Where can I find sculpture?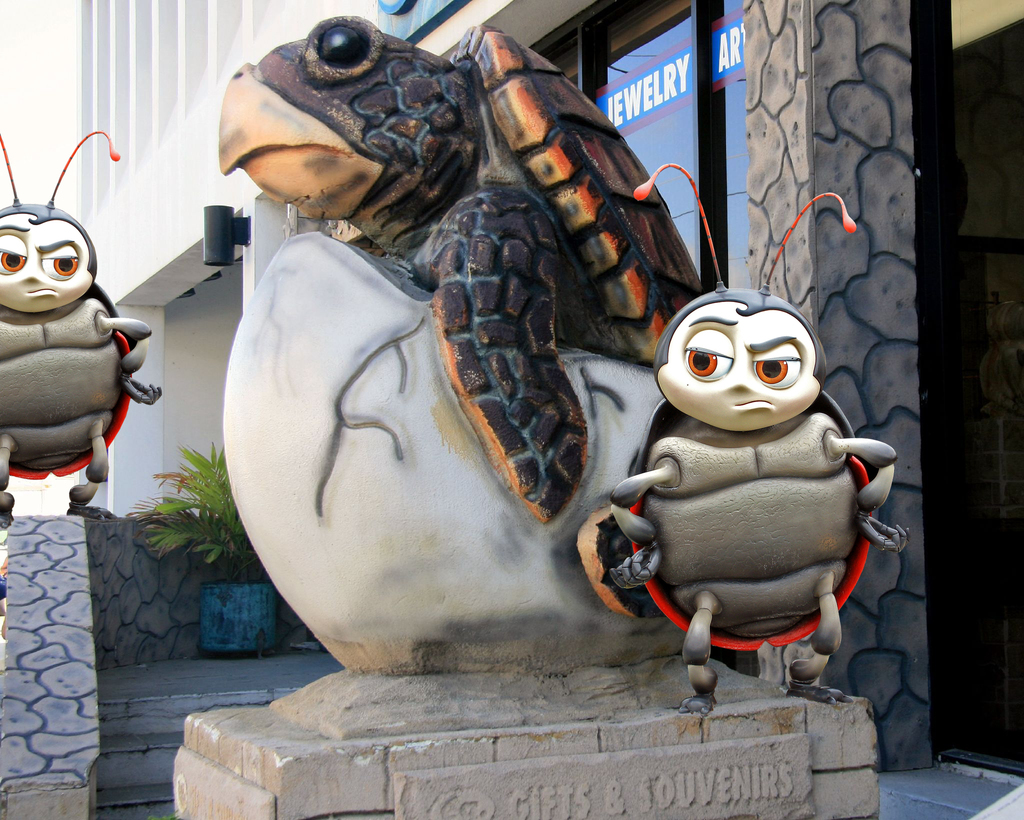
You can find it at [0,129,164,524].
